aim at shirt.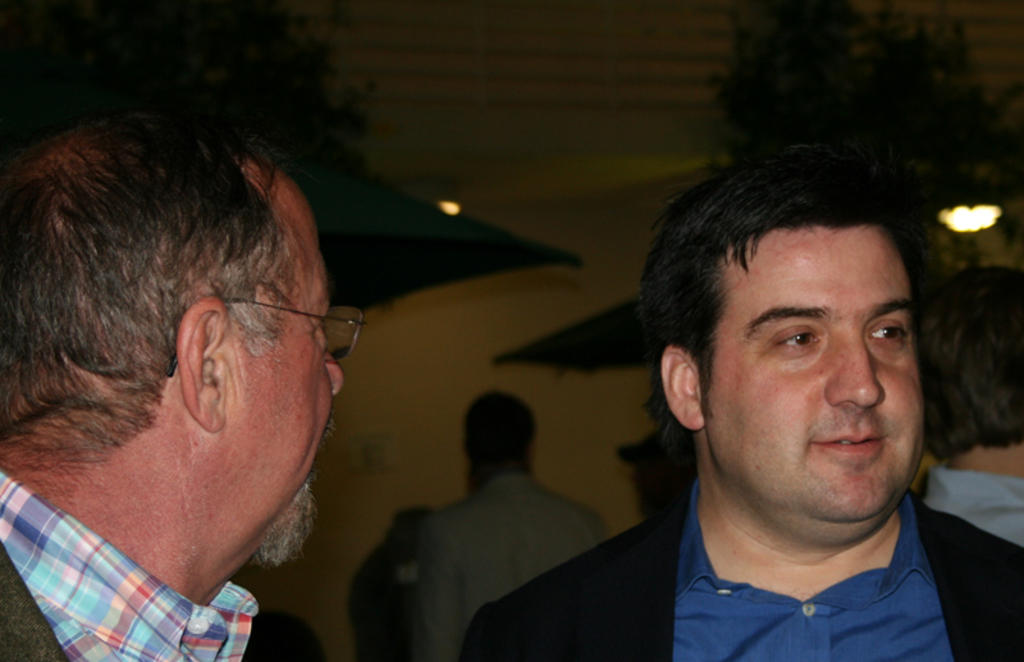
Aimed at Rect(0, 470, 269, 661).
